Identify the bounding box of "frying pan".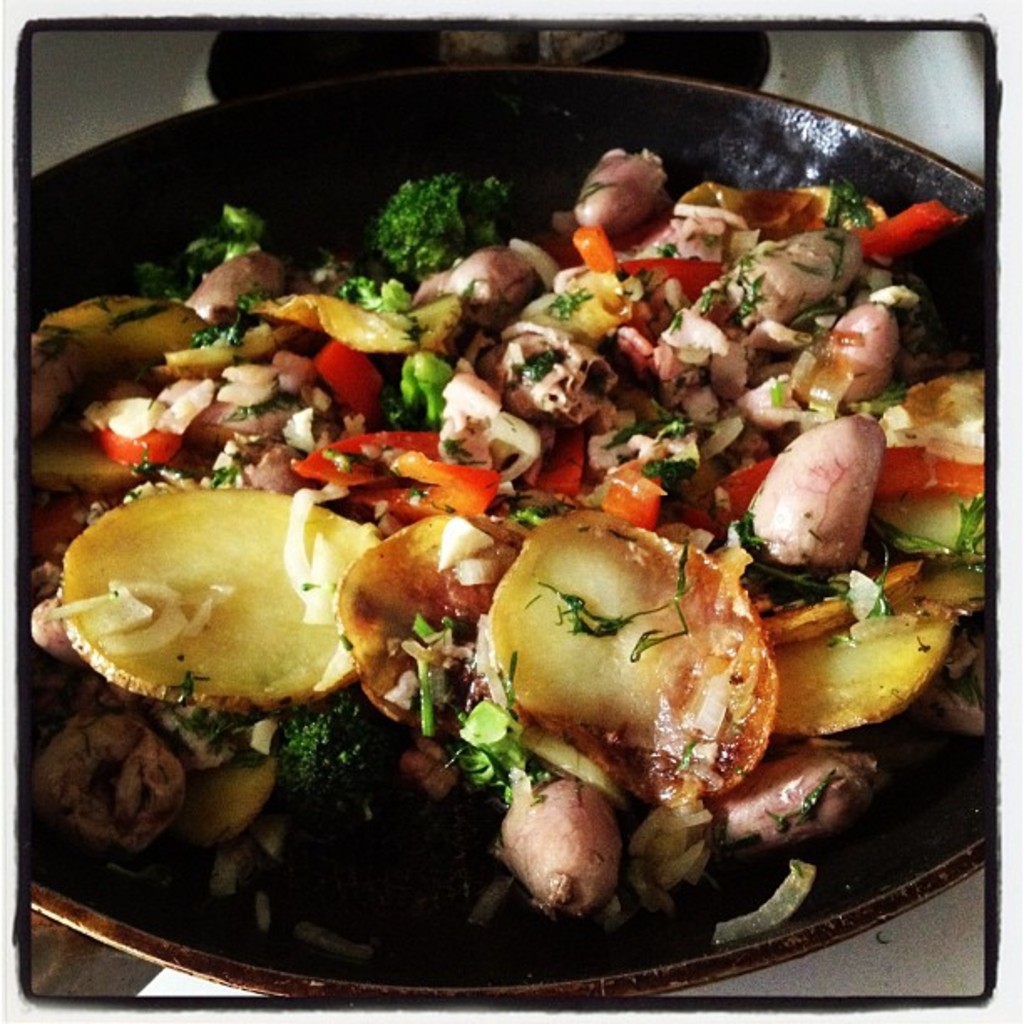
select_region(0, 60, 1022, 1022).
